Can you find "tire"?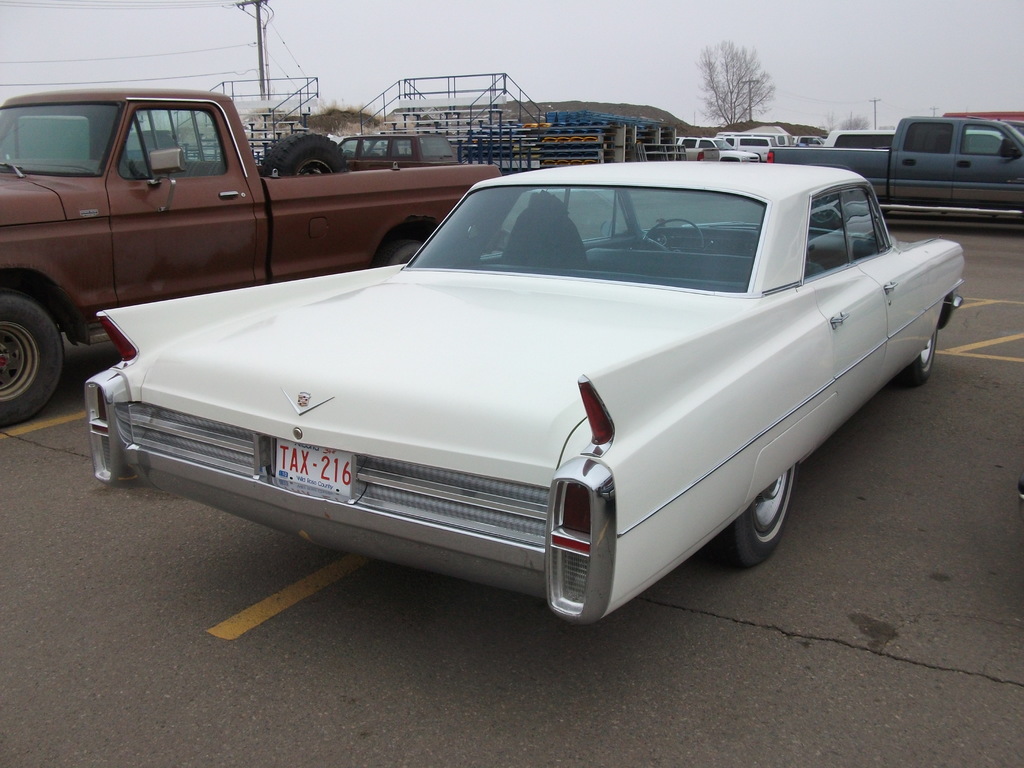
Yes, bounding box: pyautogui.locateOnScreen(714, 462, 797, 566).
